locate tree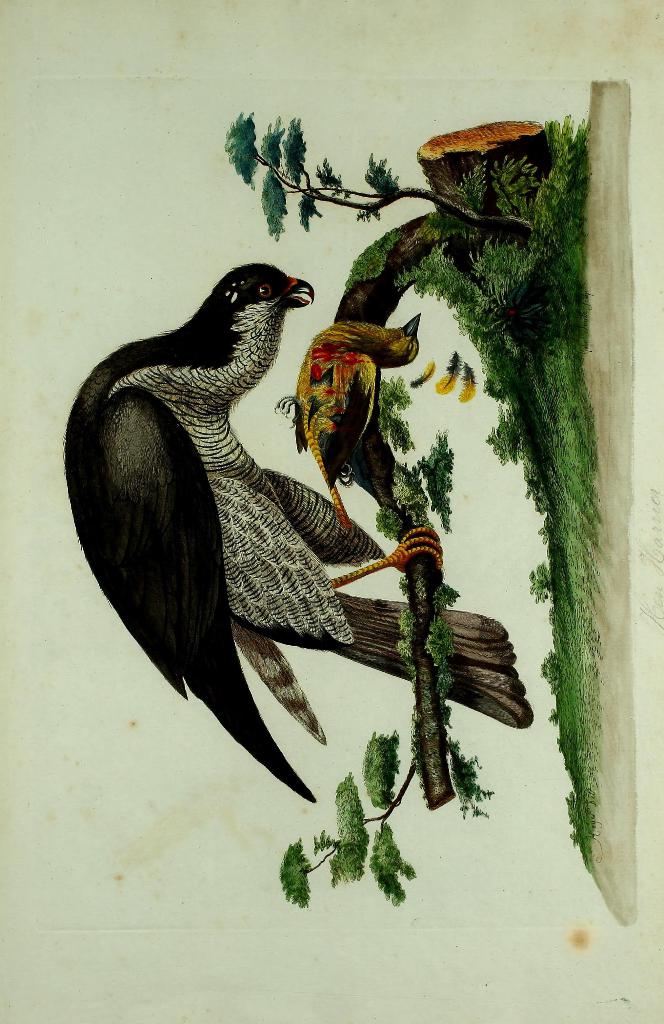
l=220, t=108, r=538, b=237
